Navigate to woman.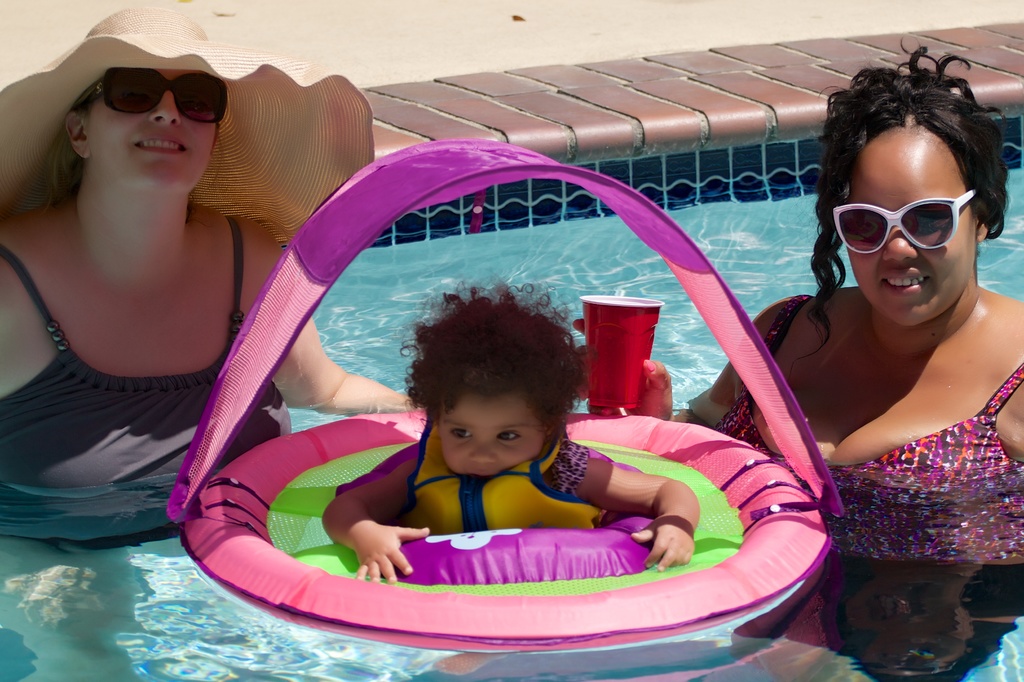
Navigation target: box(0, 0, 322, 523).
